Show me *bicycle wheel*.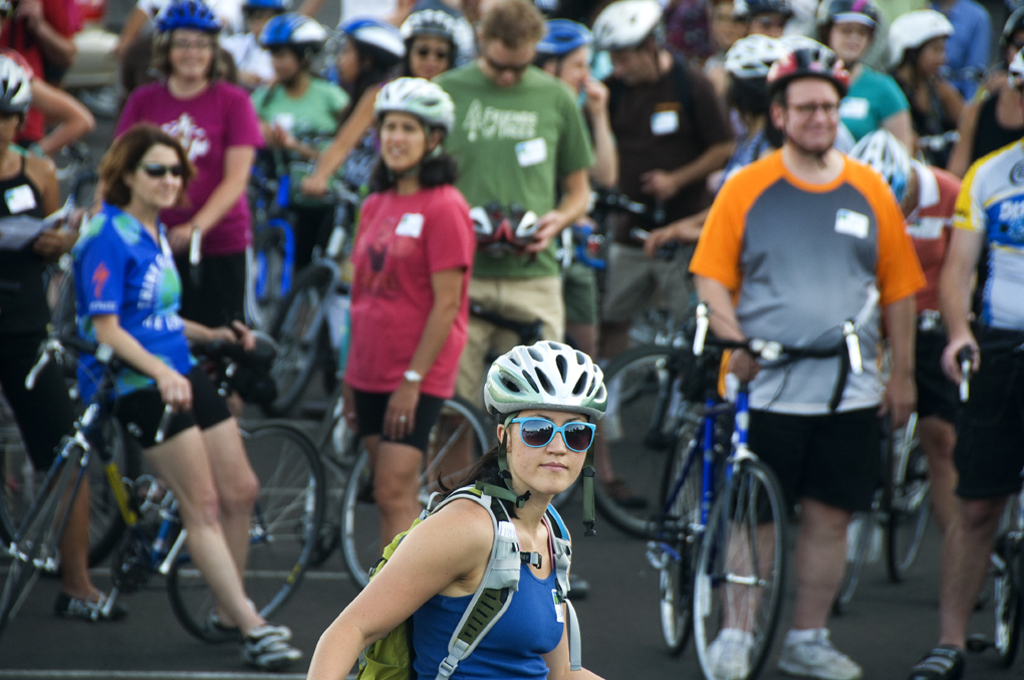
*bicycle wheel* is here: (left=341, top=393, right=493, bottom=591).
